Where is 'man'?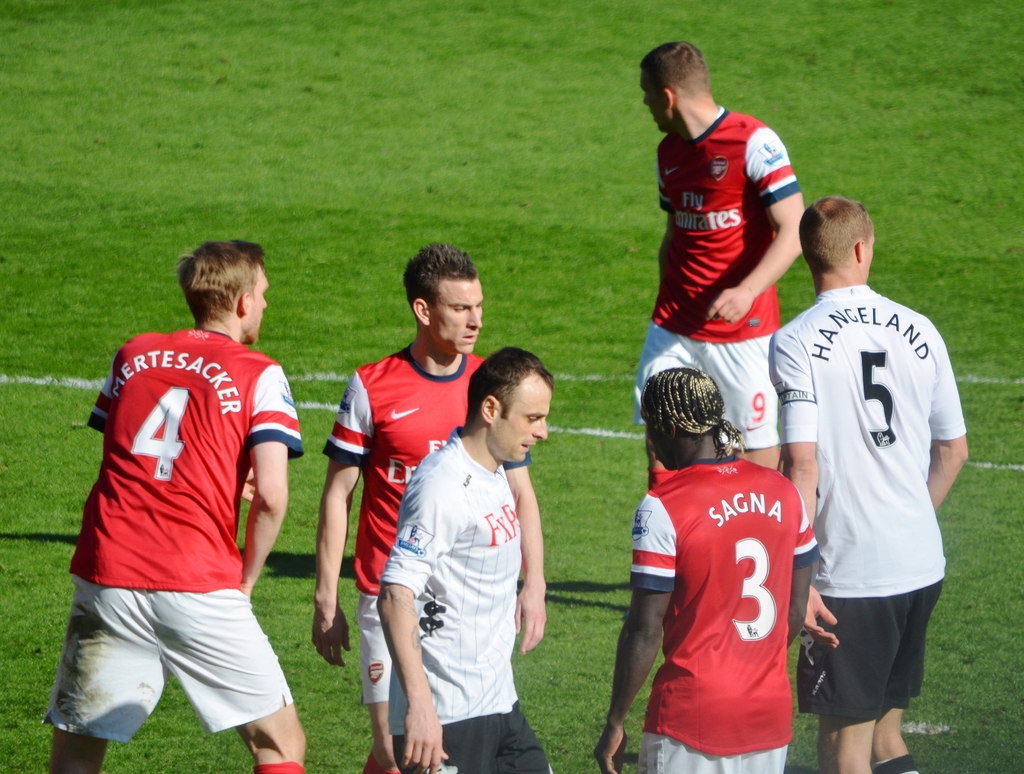
bbox=[778, 166, 979, 773].
